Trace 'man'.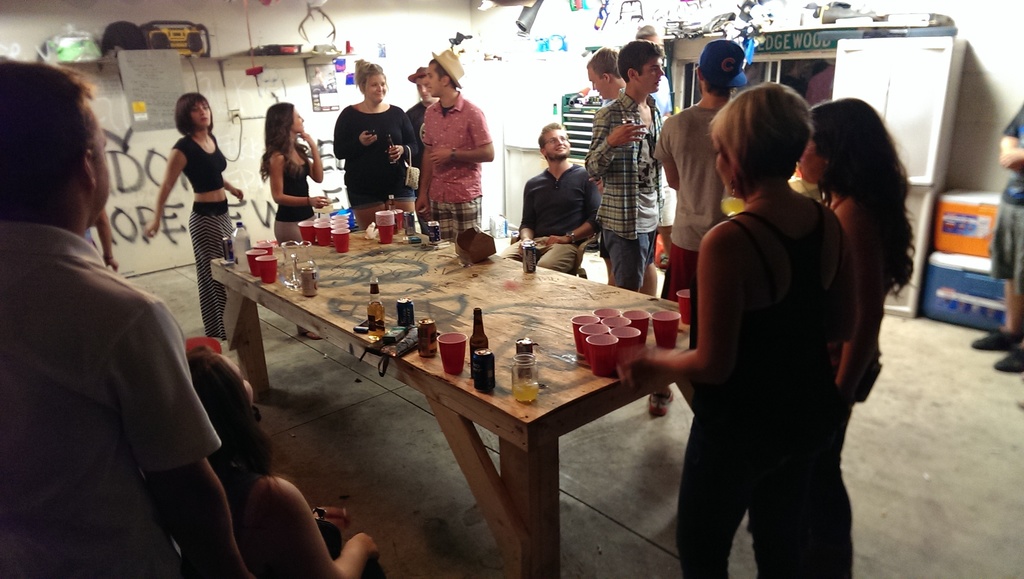
Traced to detection(648, 42, 747, 413).
